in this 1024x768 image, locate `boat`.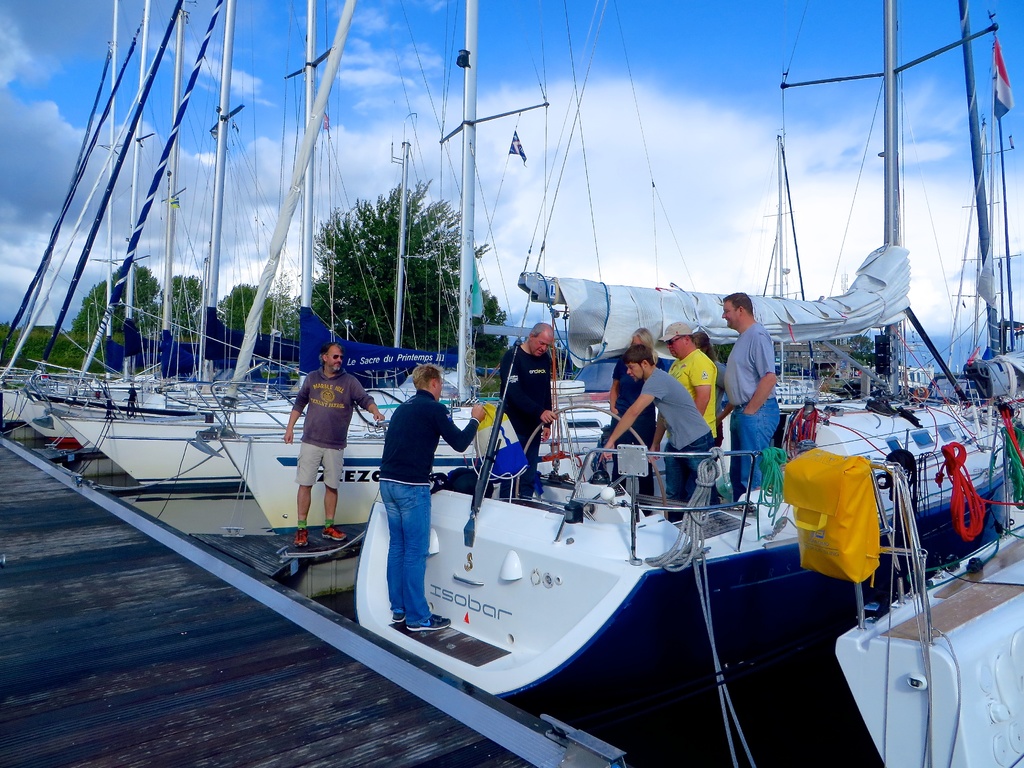
Bounding box: 799, 52, 1023, 767.
